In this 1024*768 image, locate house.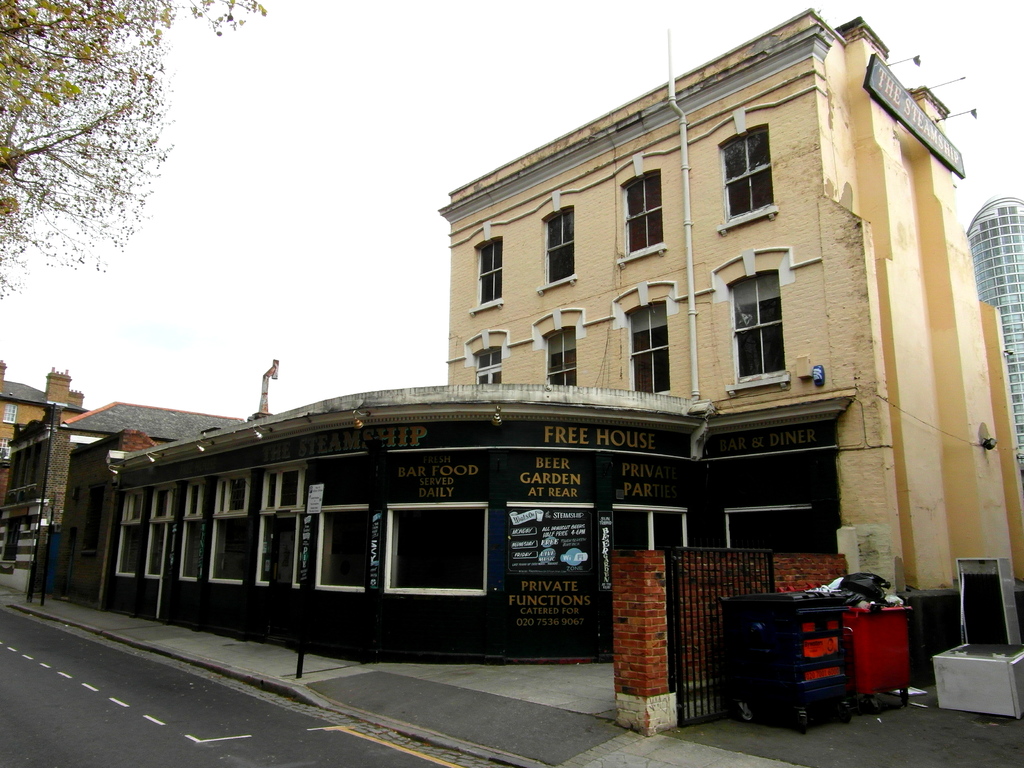
Bounding box: left=0, top=364, right=92, bottom=491.
